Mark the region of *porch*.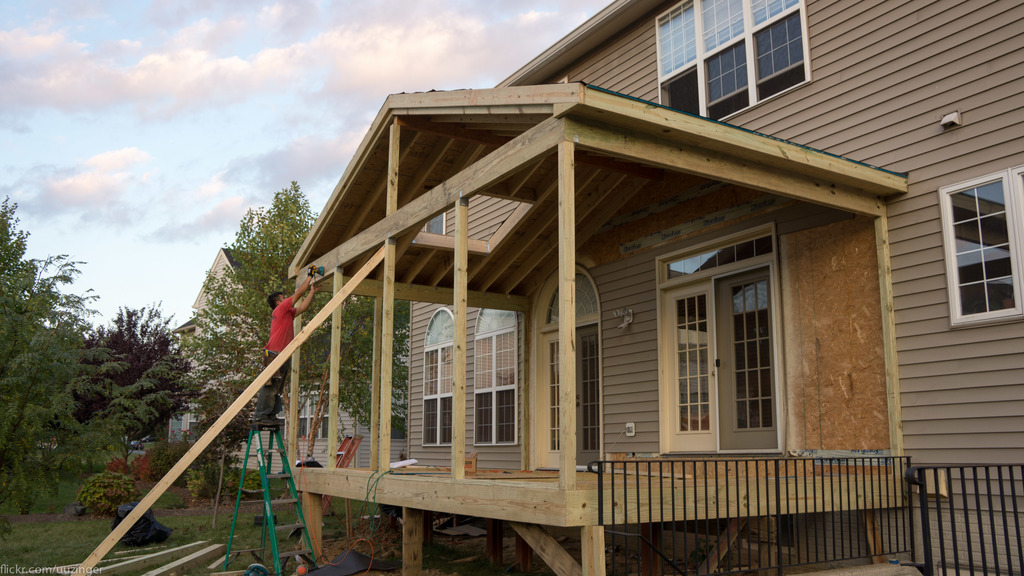
Region: bbox(294, 461, 891, 575).
